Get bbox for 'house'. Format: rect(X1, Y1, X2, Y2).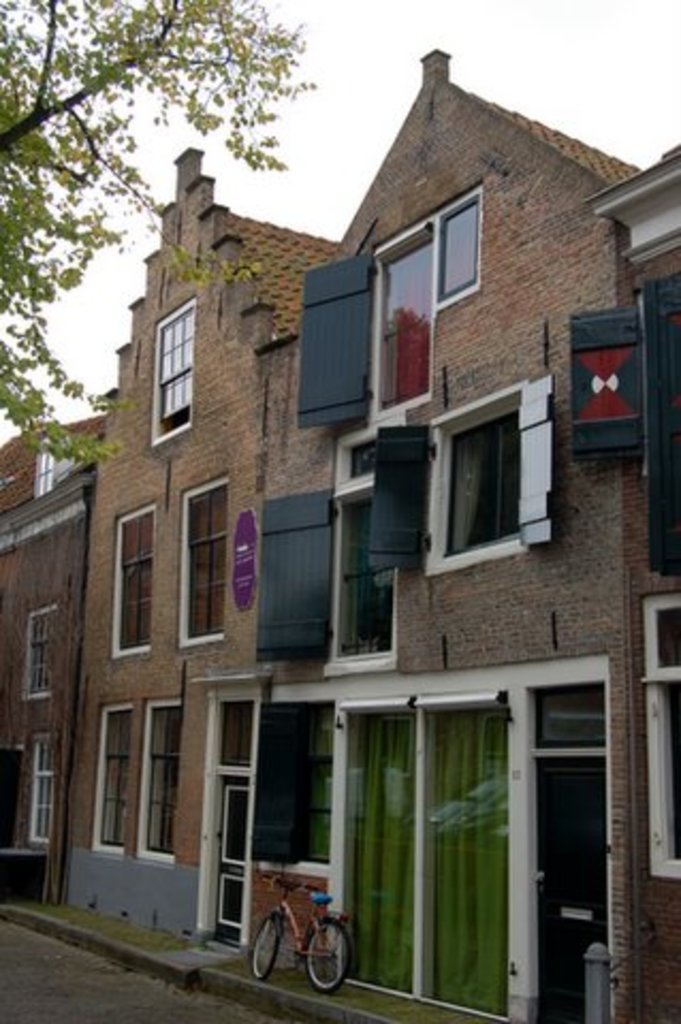
rect(0, 416, 102, 907).
